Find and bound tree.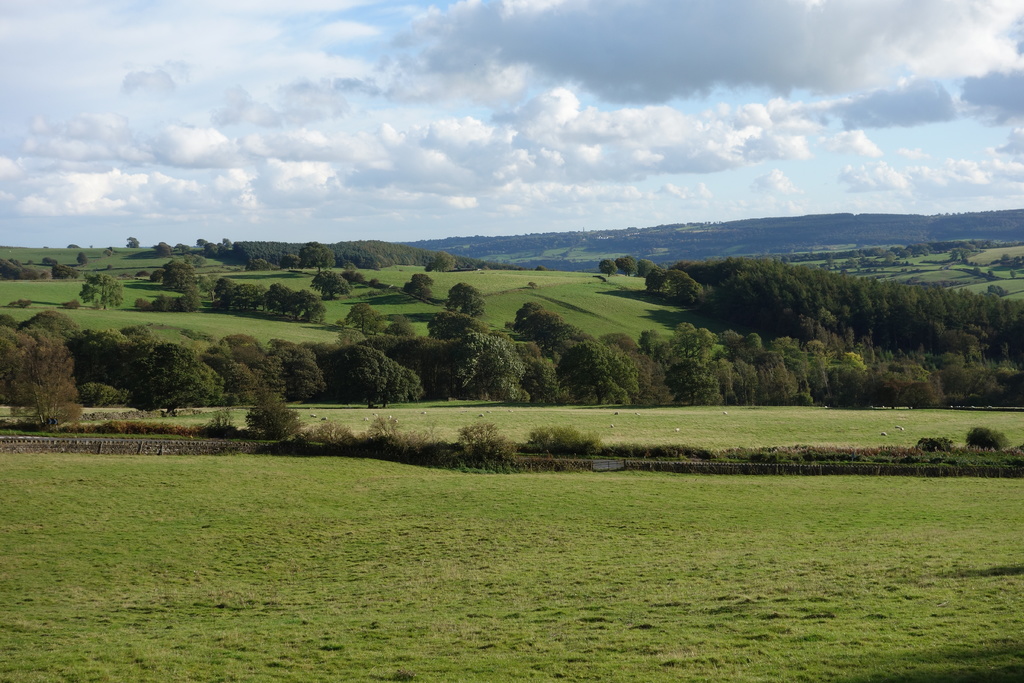
Bound: locate(50, 261, 75, 278).
